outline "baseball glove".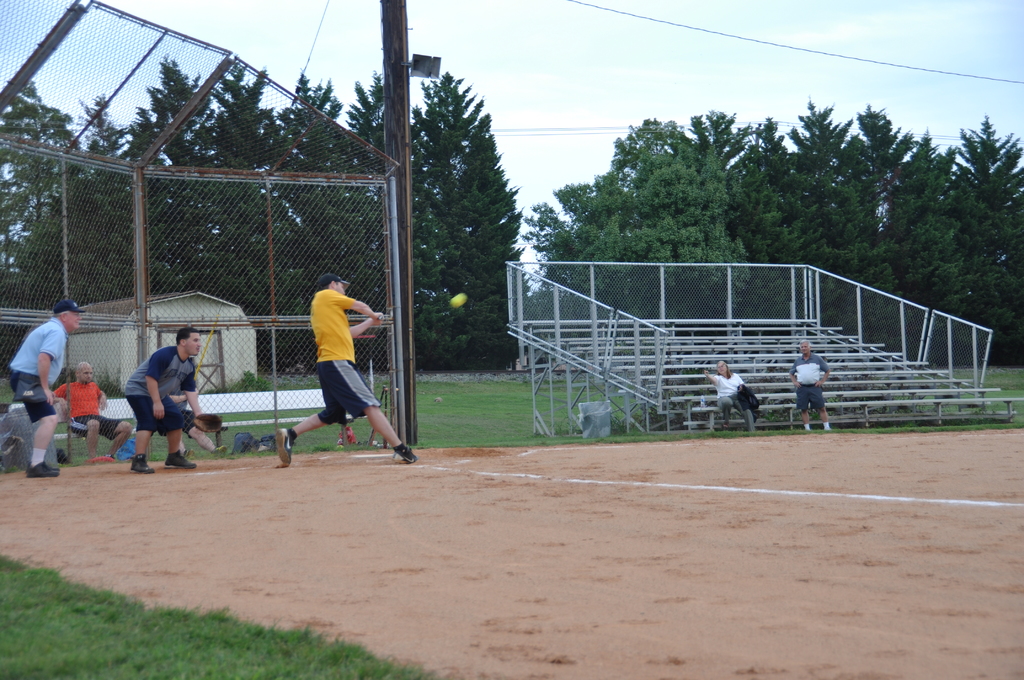
Outline: left=193, top=413, right=223, bottom=433.
